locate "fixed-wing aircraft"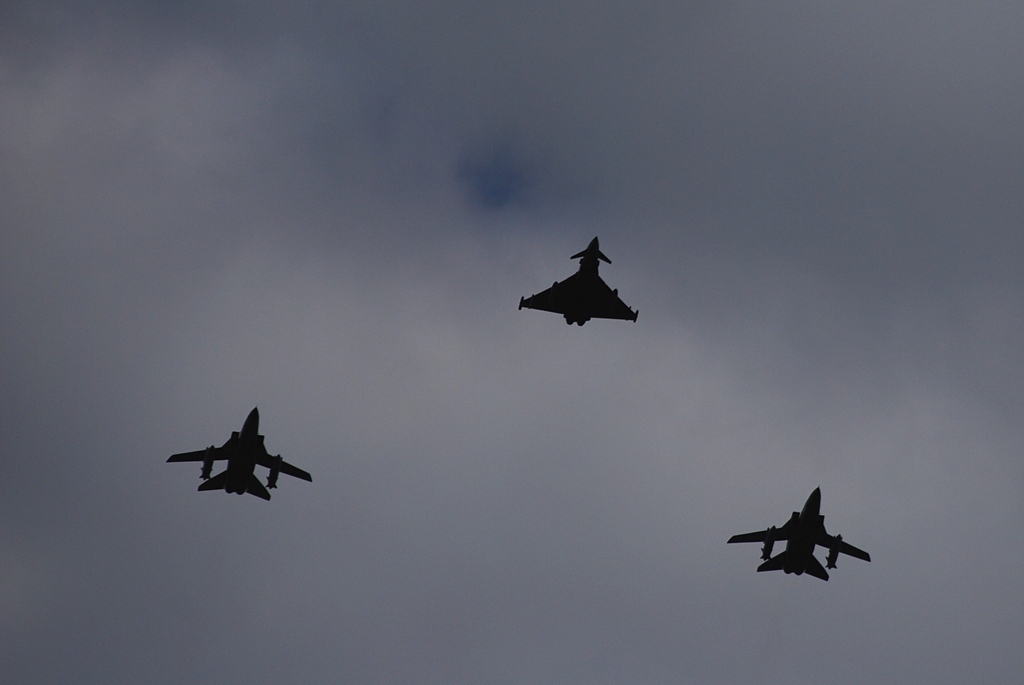
box(165, 400, 314, 503)
